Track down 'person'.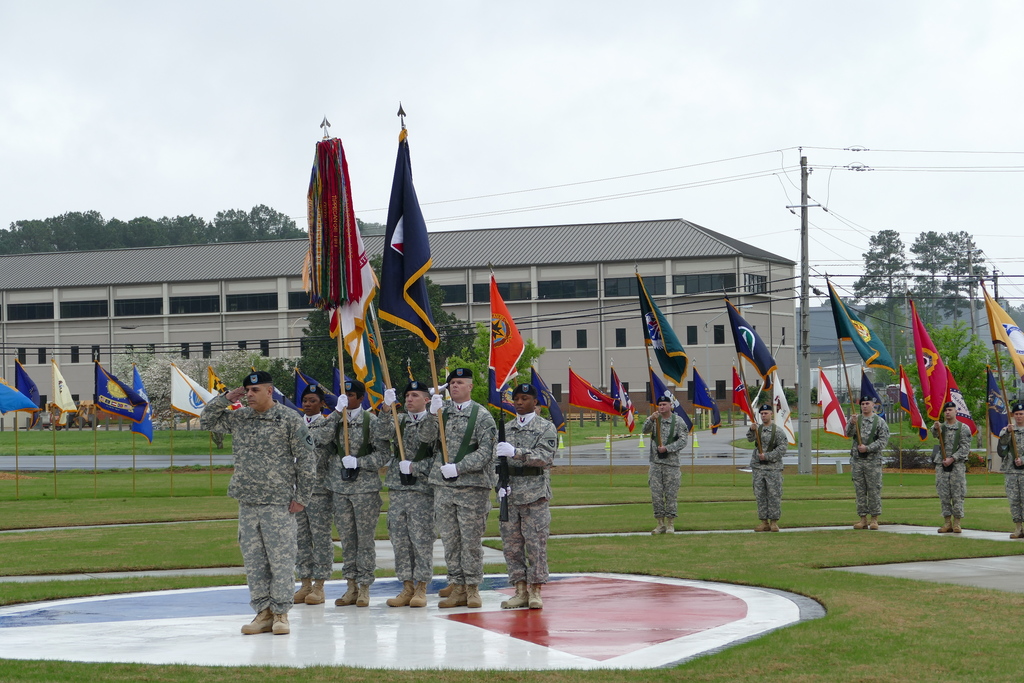
Tracked to 637/394/687/533.
